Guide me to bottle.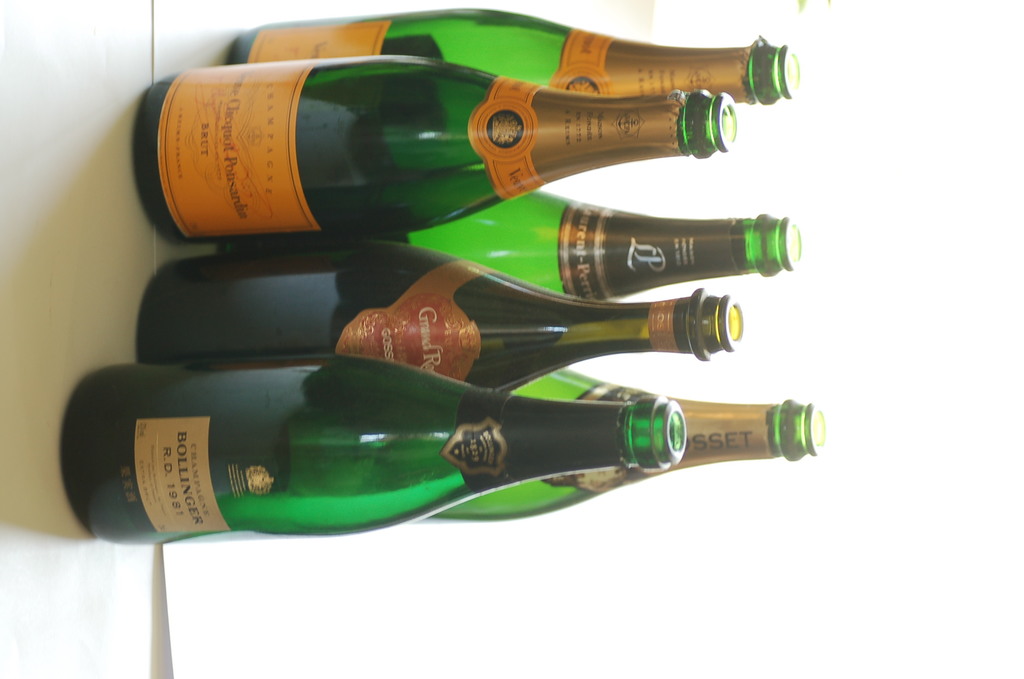
Guidance: l=221, t=192, r=801, b=307.
